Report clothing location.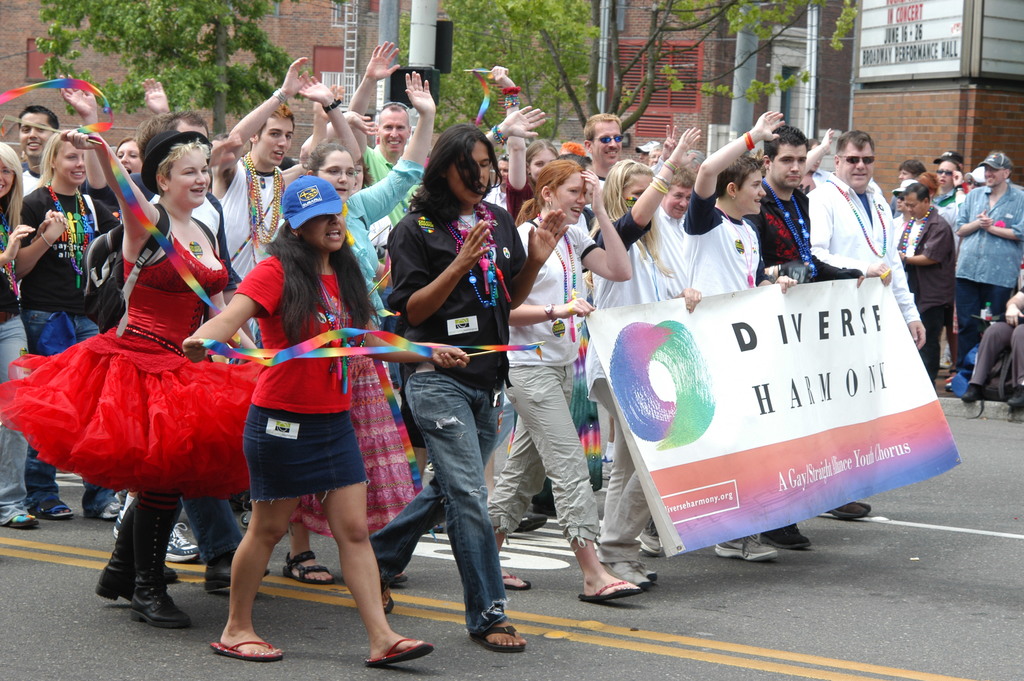
Report: pyautogui.locateOnScreen(49, 243, 256, 532).
